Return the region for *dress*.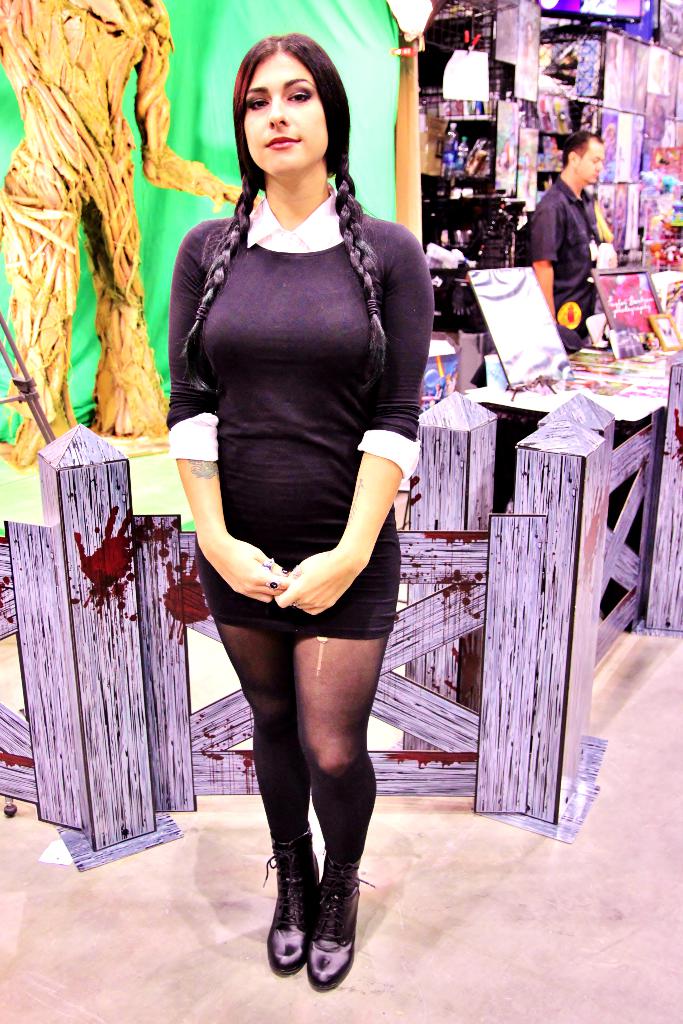
box(165, 173, 406, 696).
